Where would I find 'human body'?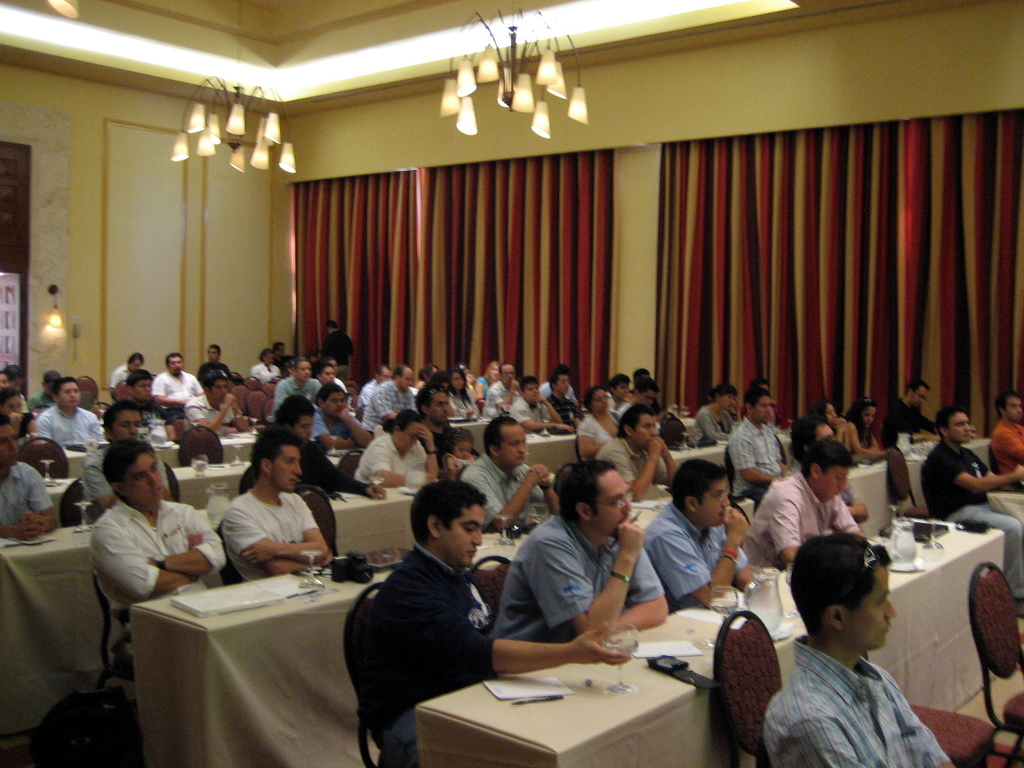
At 123 370 166 428.
